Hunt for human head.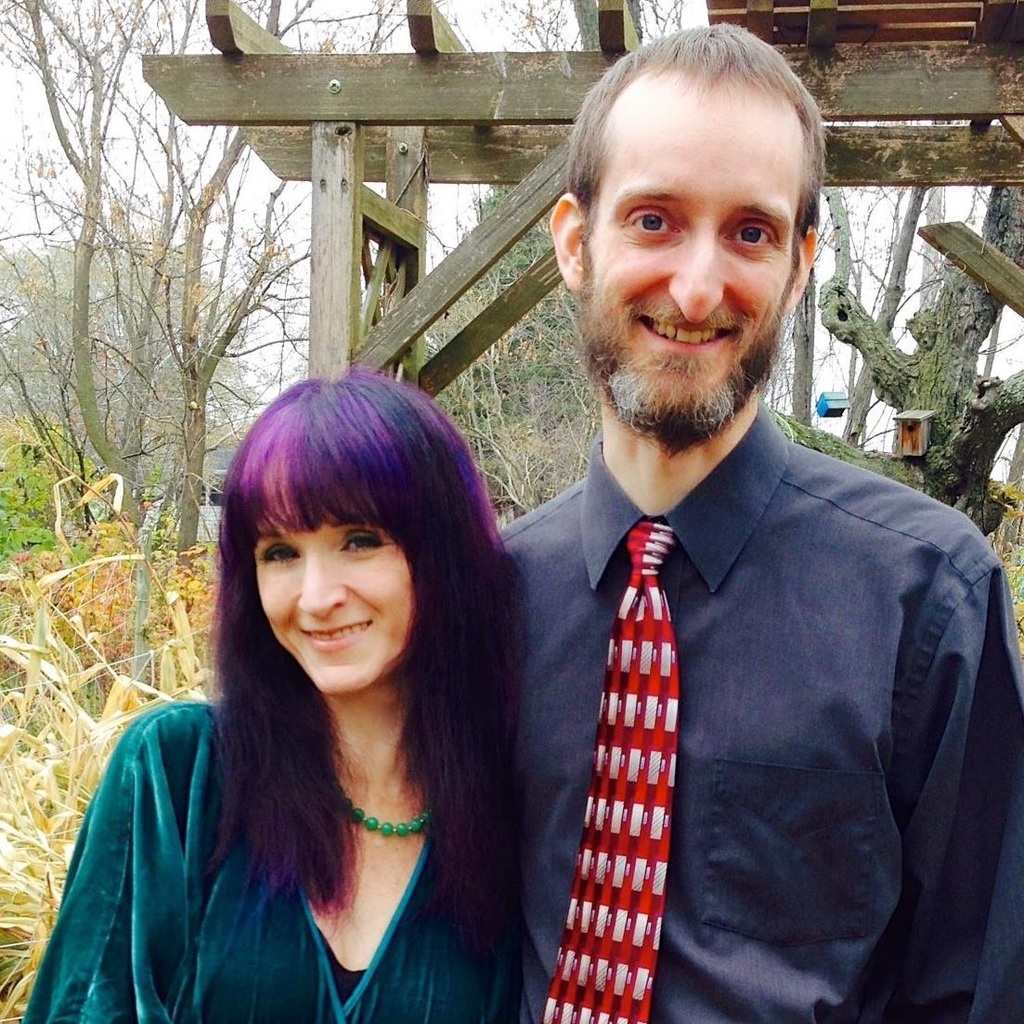
Hunted down at detection(223, 374, 483, 699).
